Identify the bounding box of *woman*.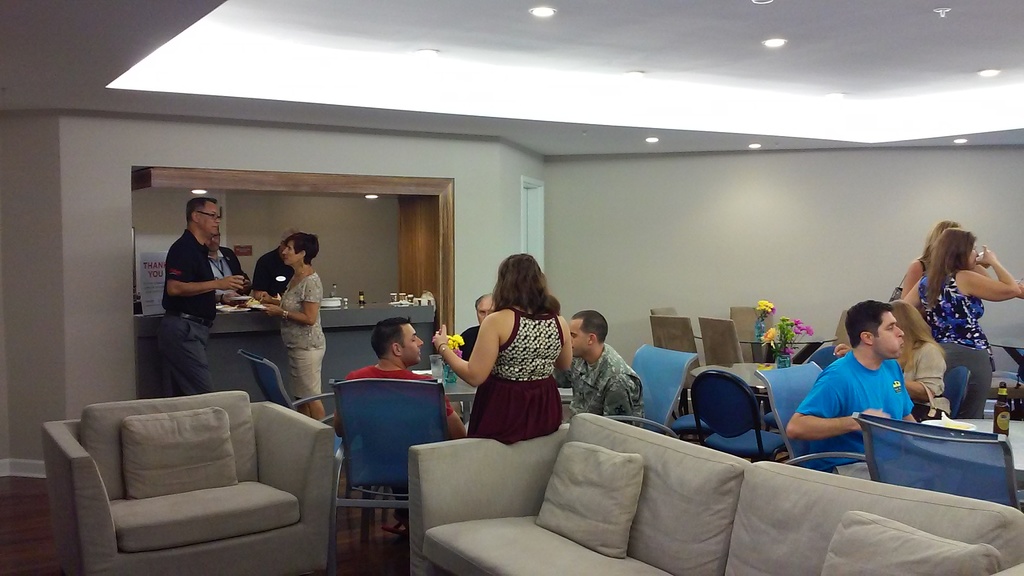
{"left": 259, "top": 232, "right": 326, "bottom": 420}.
